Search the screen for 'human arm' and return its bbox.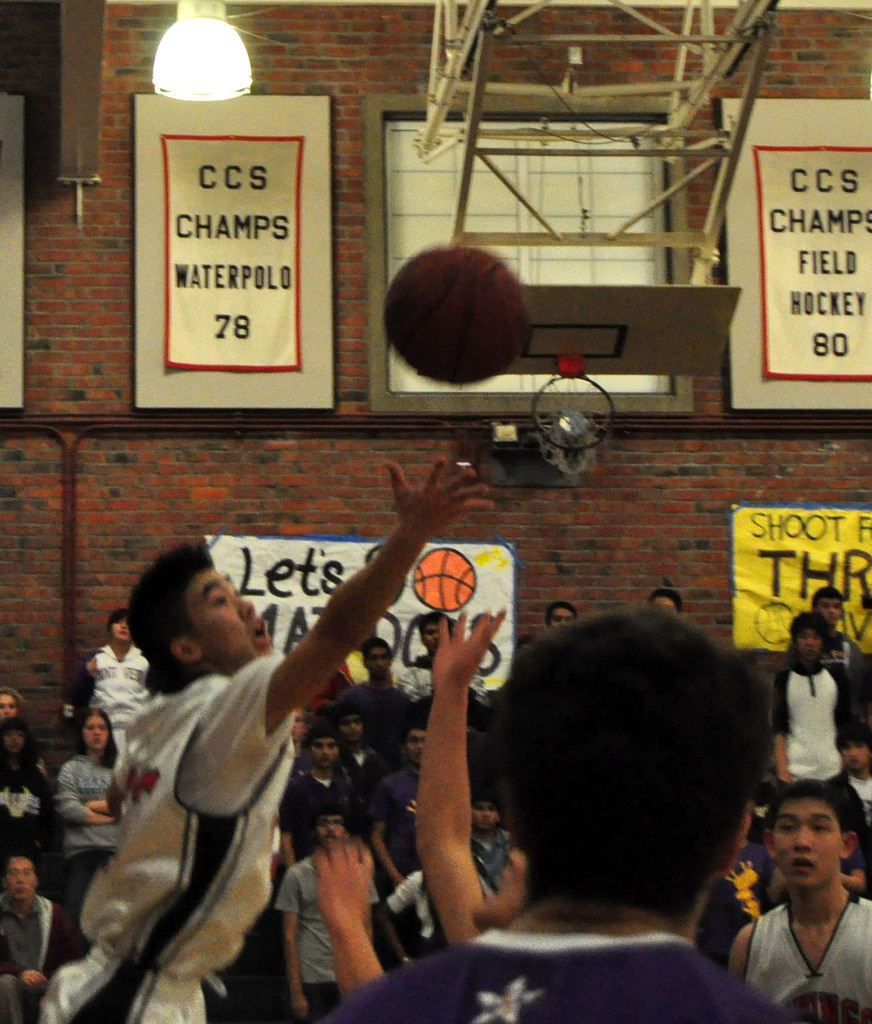
Found: bbox=[316, 831, 395, 994].
